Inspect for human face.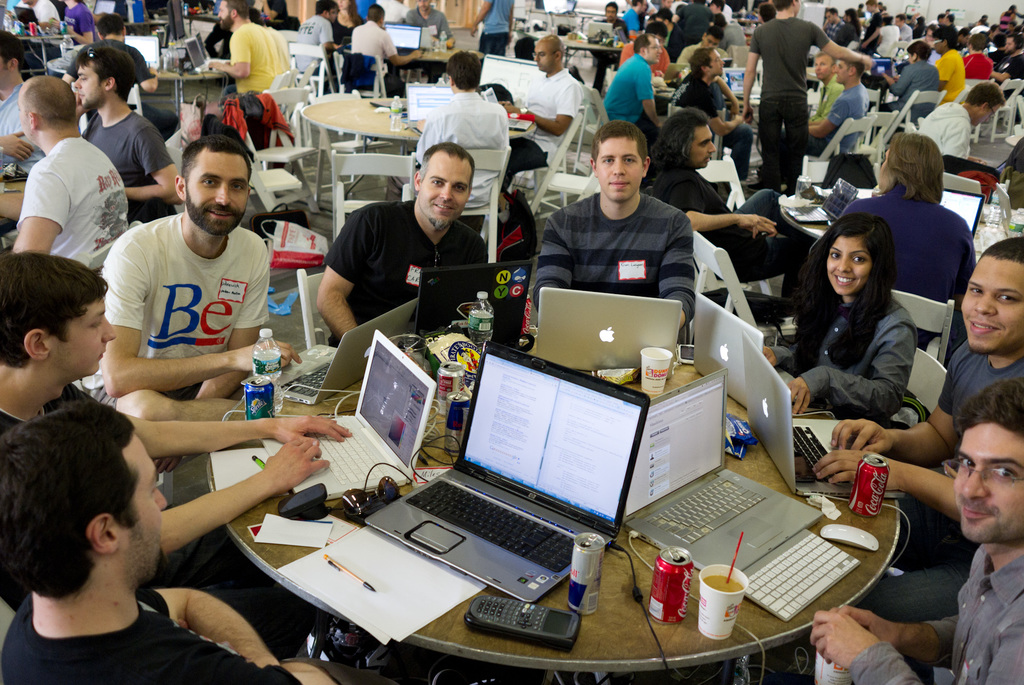
Inspection: <bbox>15, 96, 28, 143</bbox>.
